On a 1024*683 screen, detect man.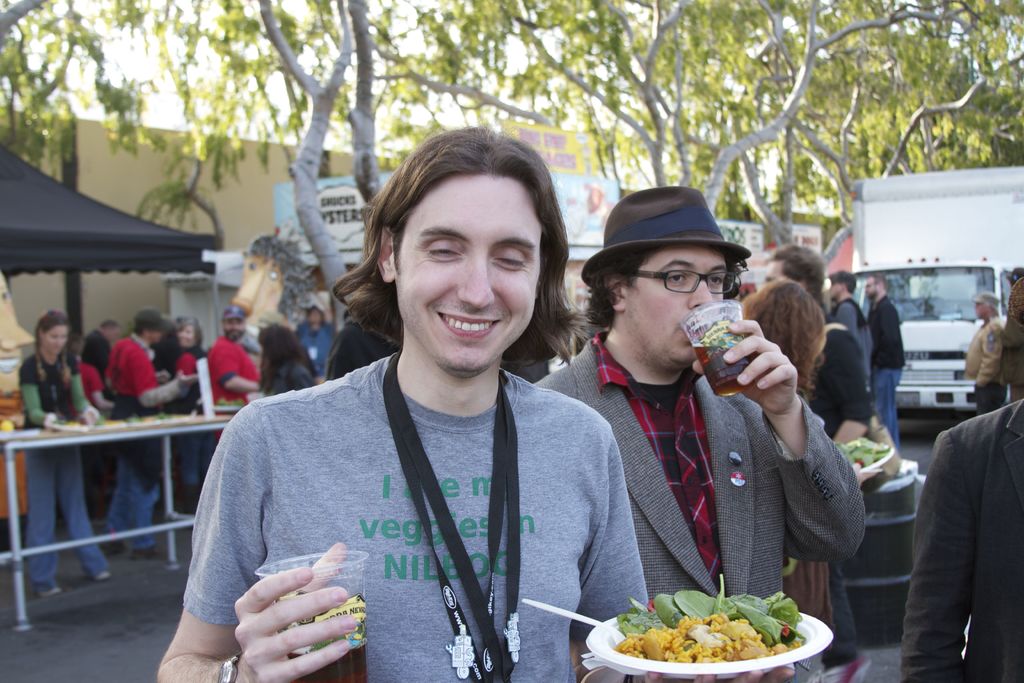
box(204, 303, 269, 443).
